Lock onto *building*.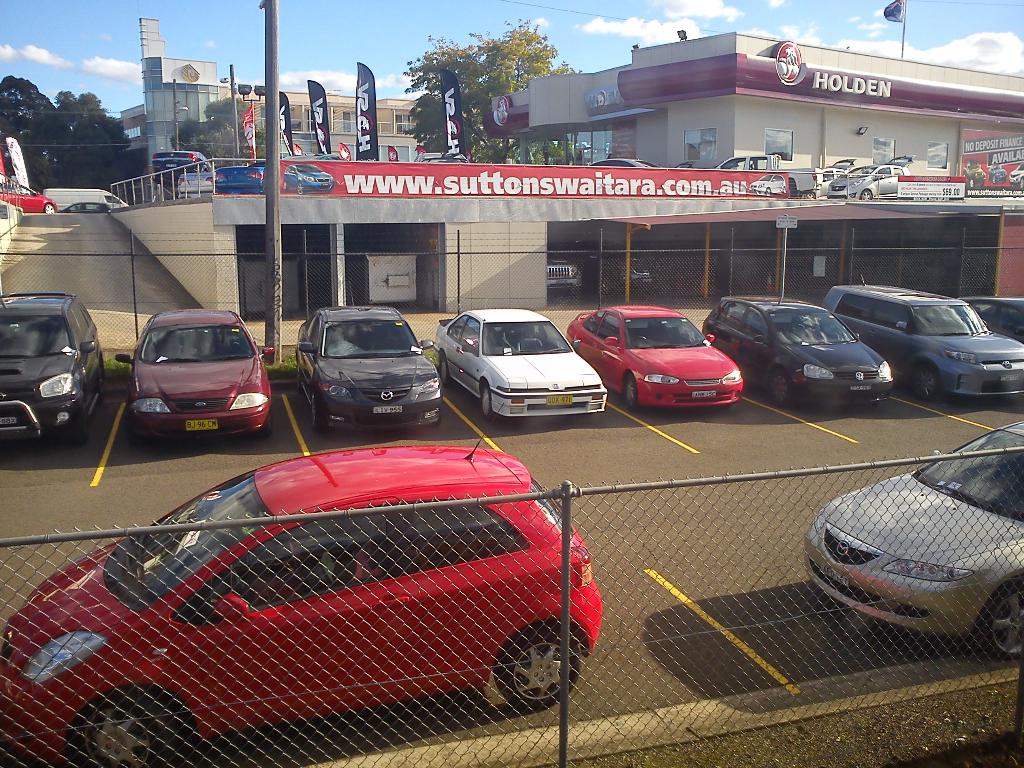
Locked: [113,11,430,161].
